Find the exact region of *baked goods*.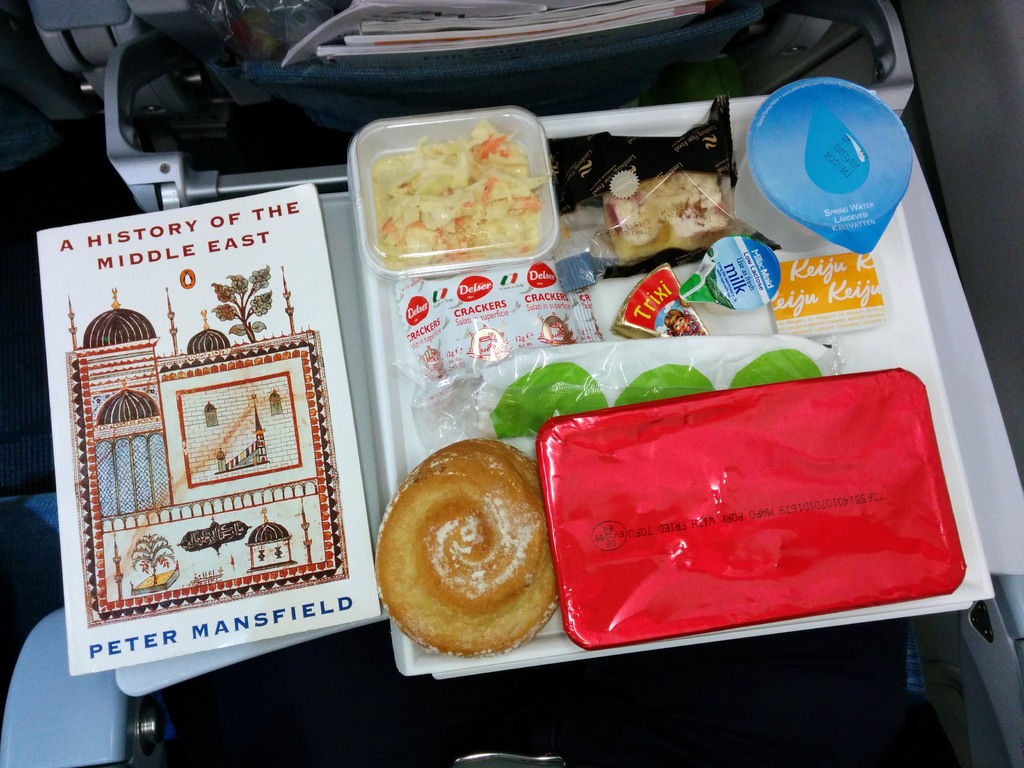
Exact region: [x1=600, y1=167, x2=730, y2=264].
